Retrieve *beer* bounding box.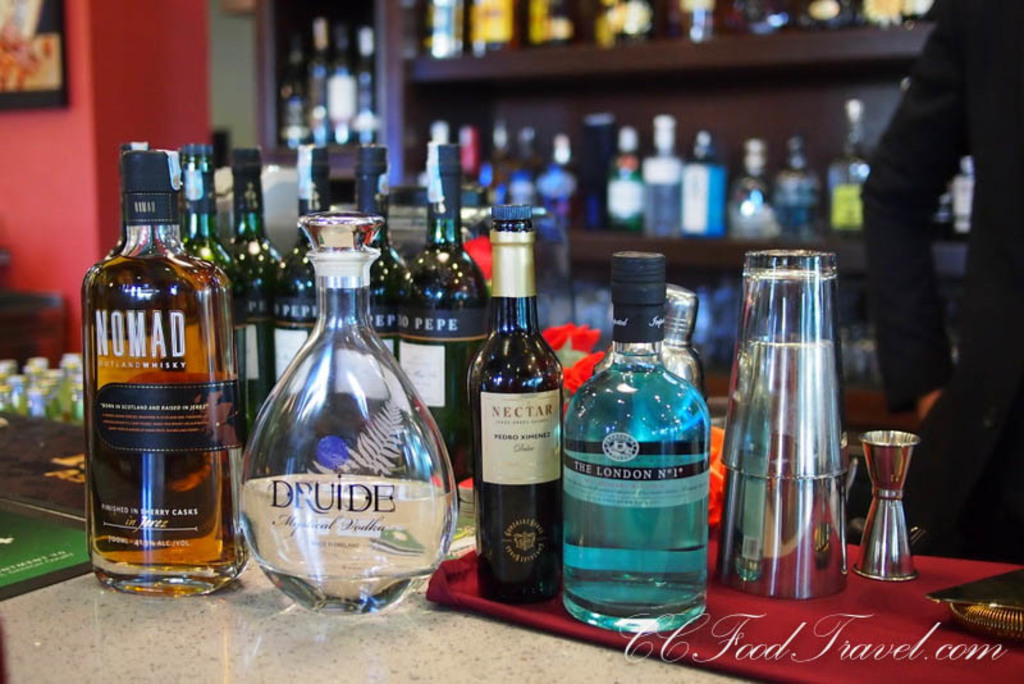
Bounding box: x1=246, y1=205, x2=461, y2=621.
